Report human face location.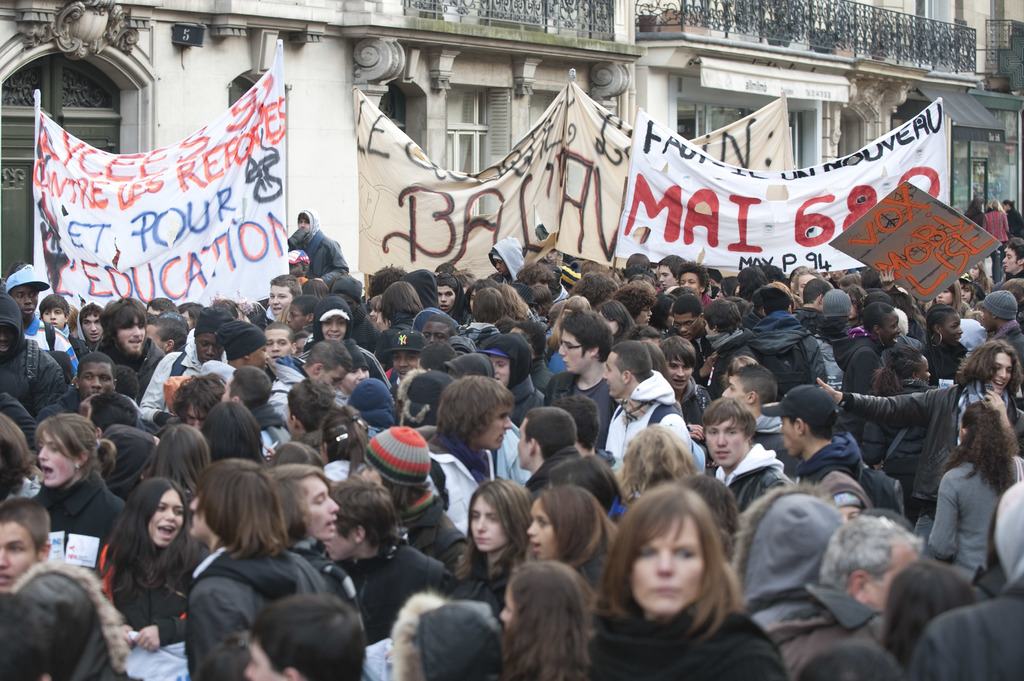
Report: pyautogui.locateOnScreen(221, 373, 233, 402).
